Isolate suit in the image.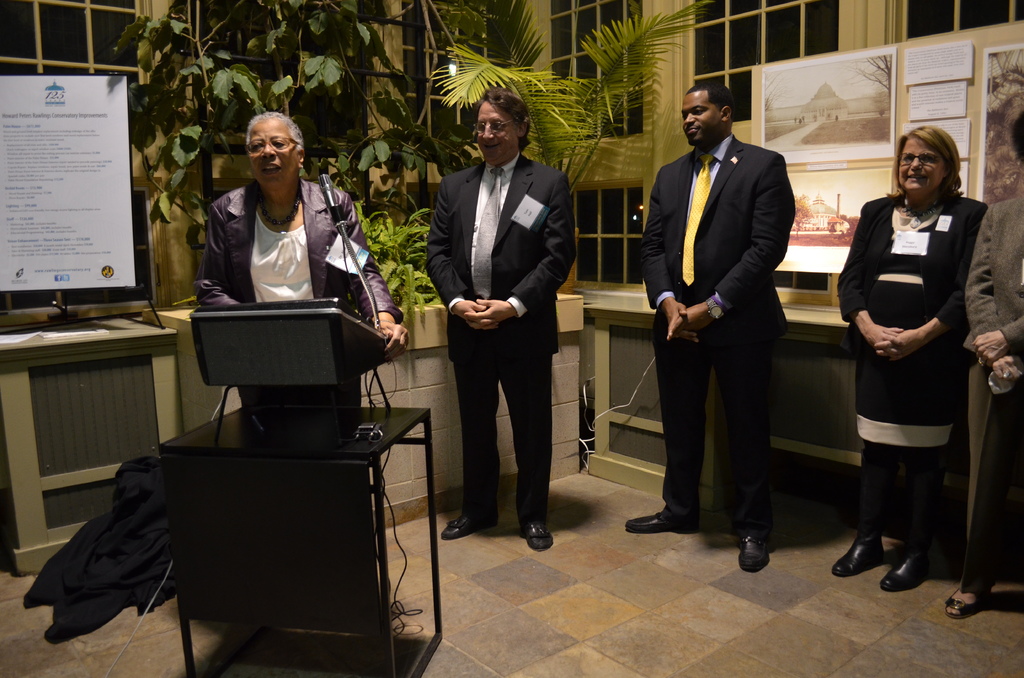
Isolated region: box=[427, 97, 567, 553].
